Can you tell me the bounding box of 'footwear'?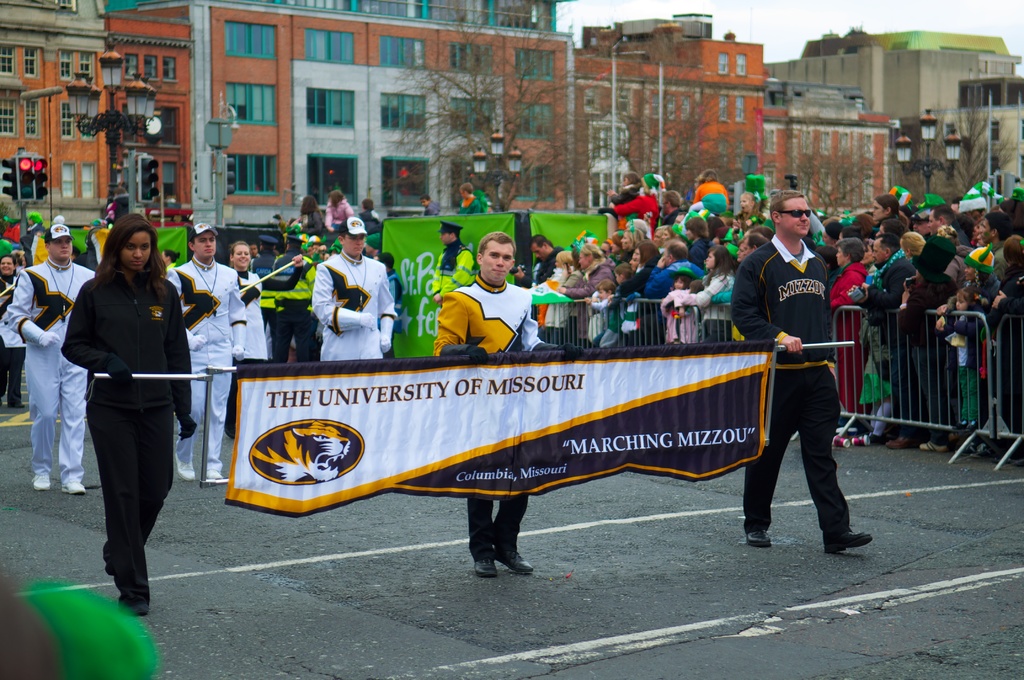
(x1=976, y1=444, x2=993, y2=457).
